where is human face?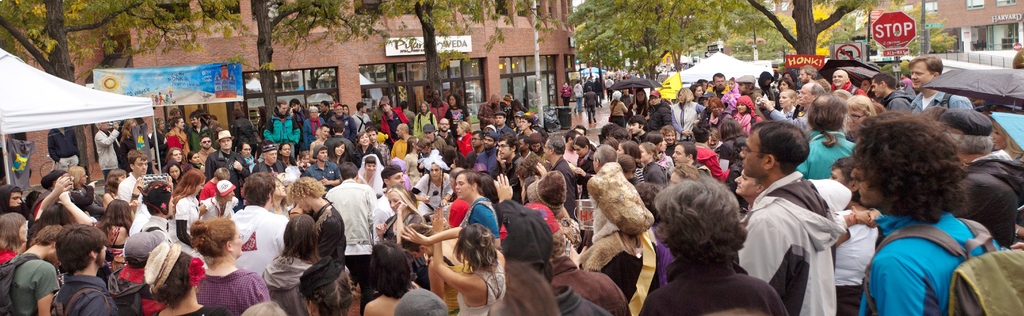
[x1=798, y1=88, x2=808, y2=103].
